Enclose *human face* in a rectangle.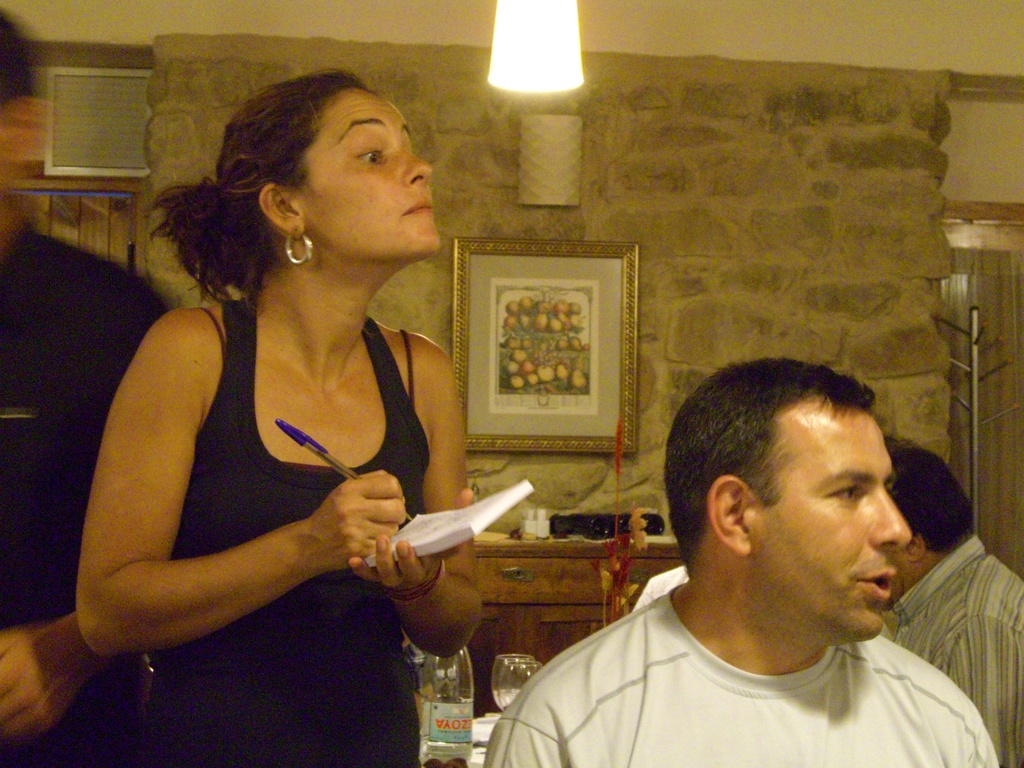
bbox=(302, 88, 444, 262).
